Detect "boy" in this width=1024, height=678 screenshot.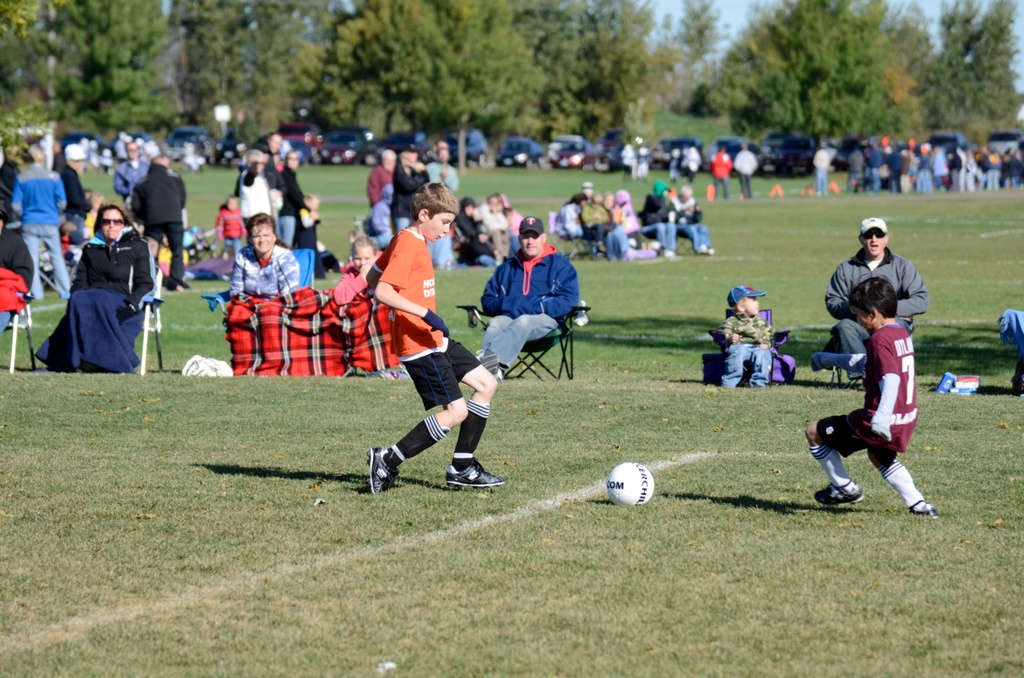
Detection: [723,287,772,389].
